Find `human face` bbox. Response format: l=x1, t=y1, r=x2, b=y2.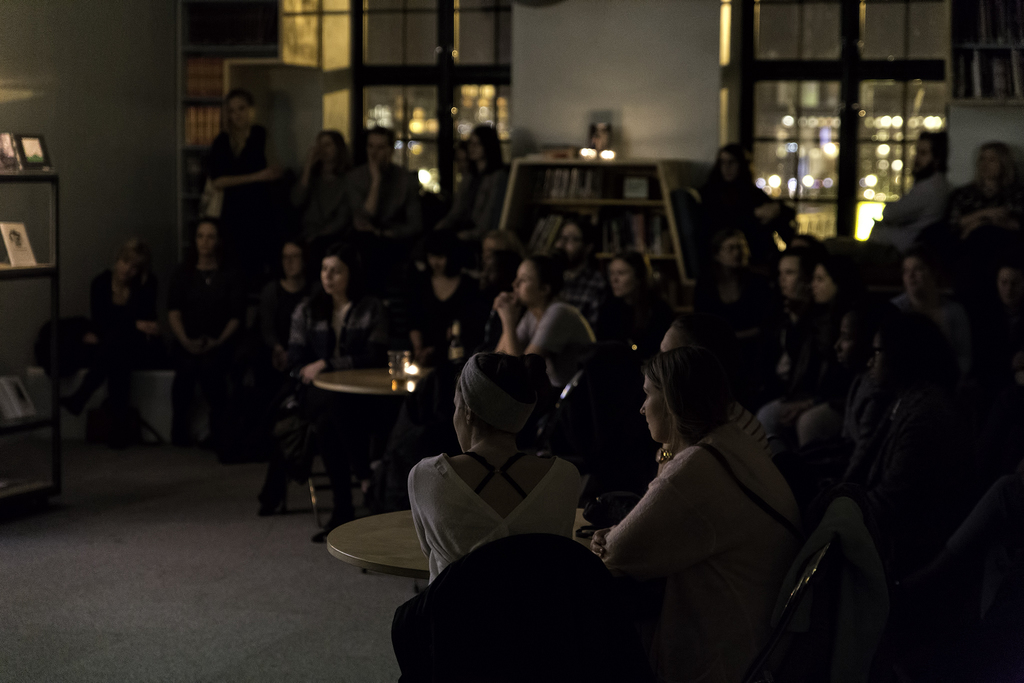
l=816, t=267, r=838, b=297.
